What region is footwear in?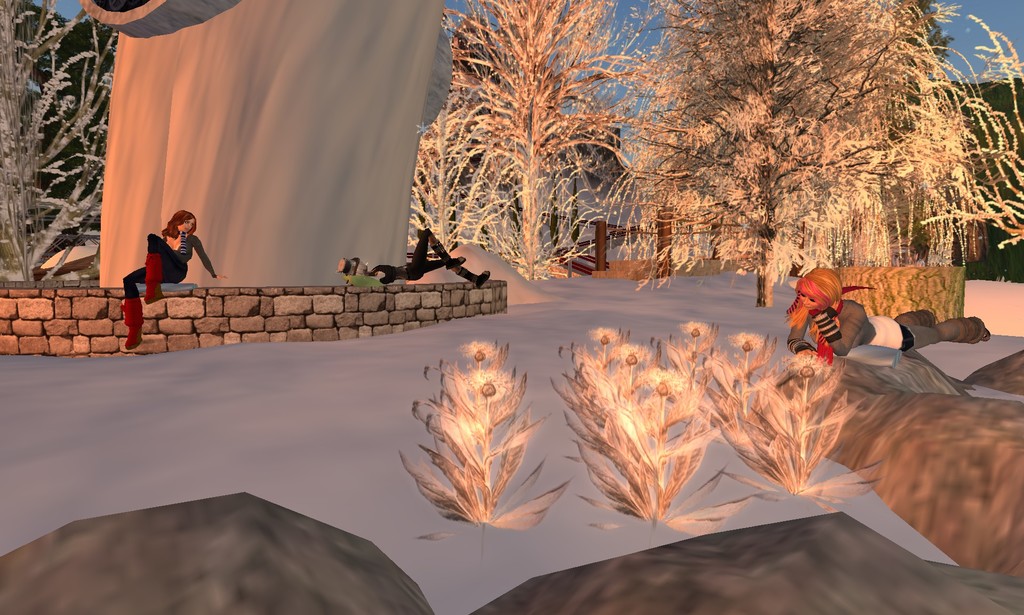
box=[473, 270, 488, 285].
